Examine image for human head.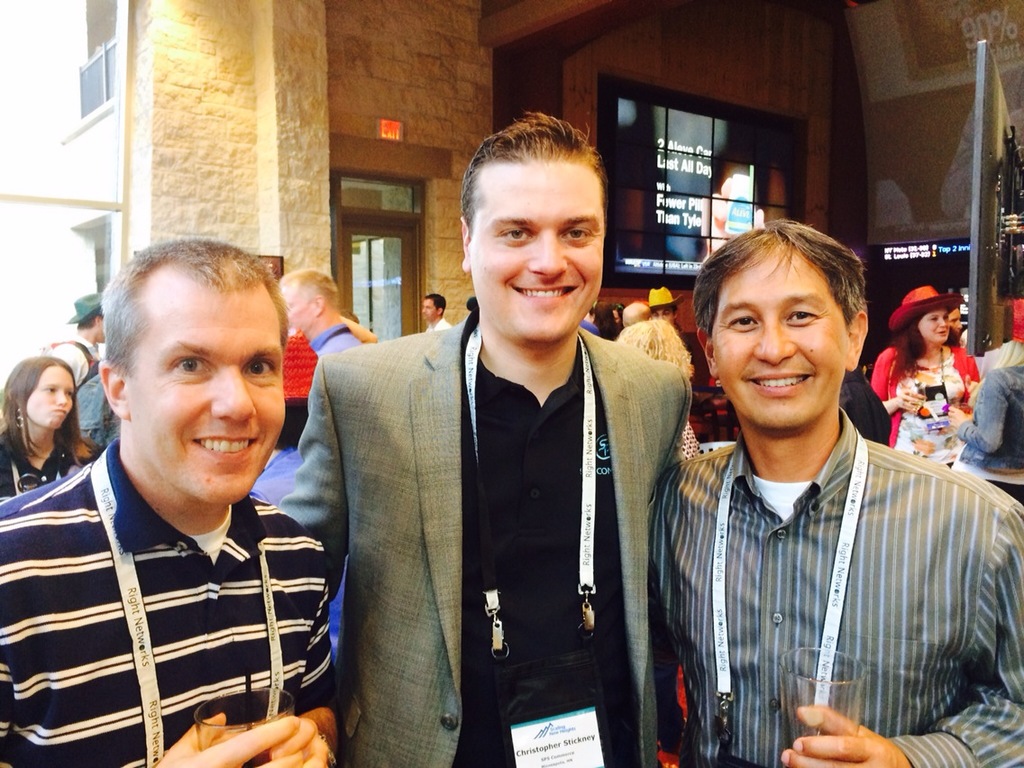
Examination result: 422/294/448/321.
